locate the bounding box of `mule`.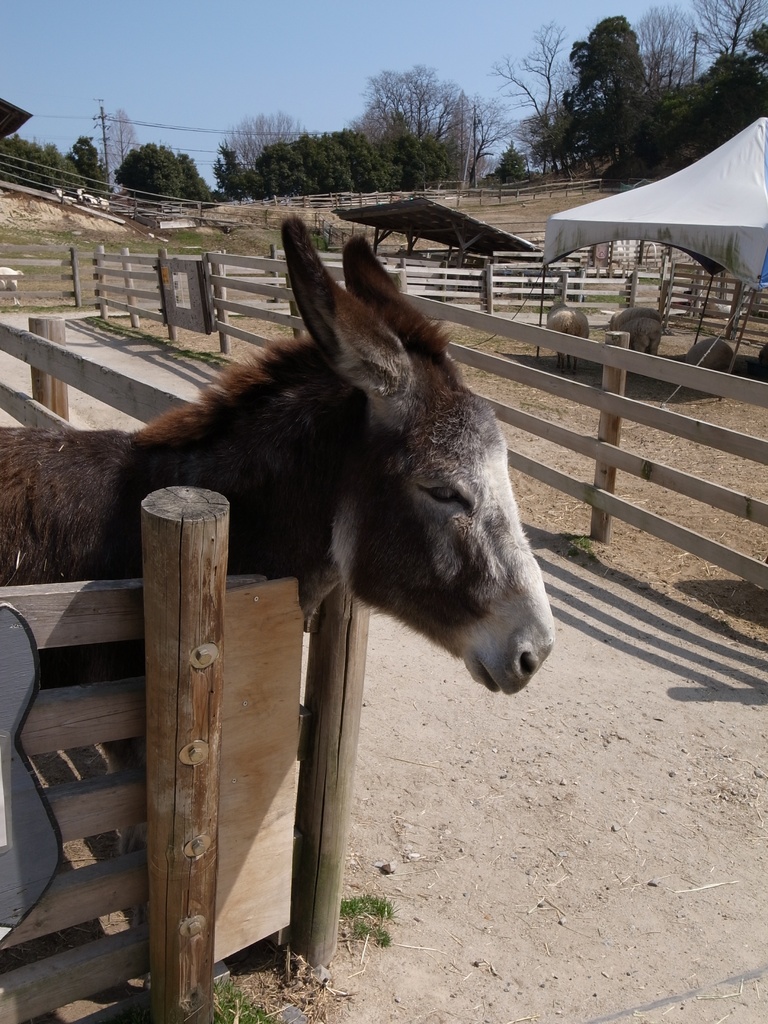
Bounding box: (left=0, top=209, right=556, bottom=991).
